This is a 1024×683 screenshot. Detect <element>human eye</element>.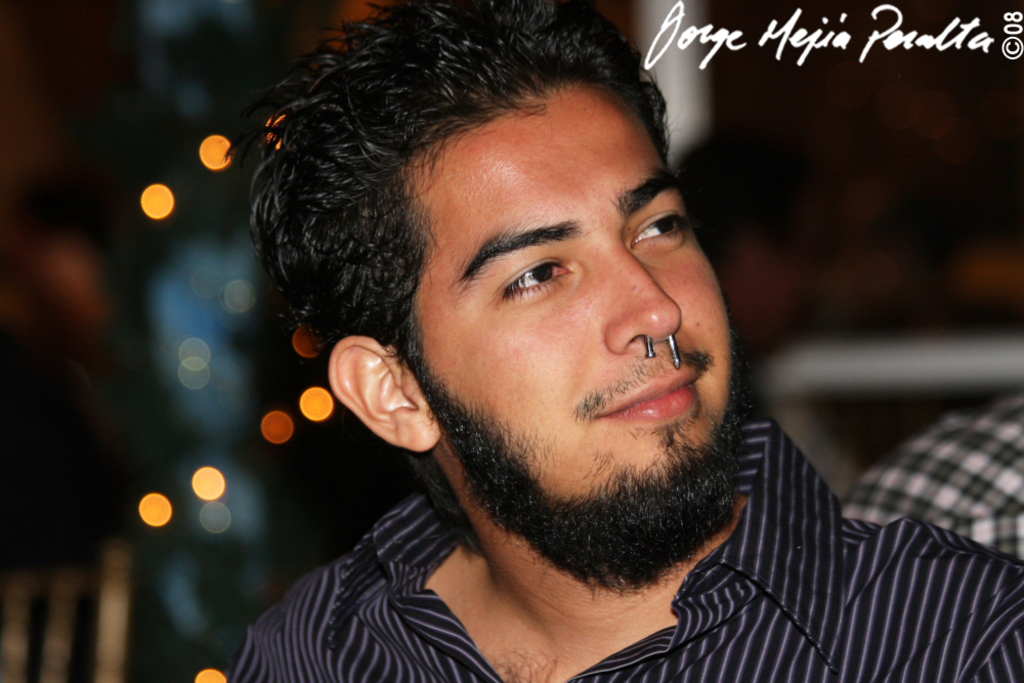
[485, 248, 581, 307].
